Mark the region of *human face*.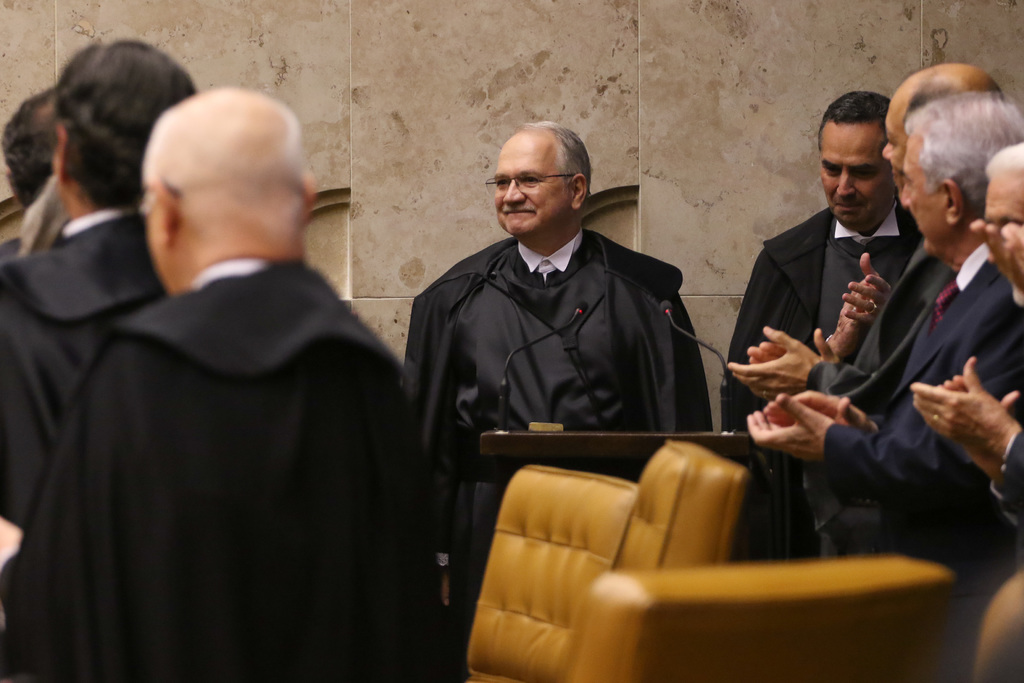
Region: locate(817, 118, 892, 228).
